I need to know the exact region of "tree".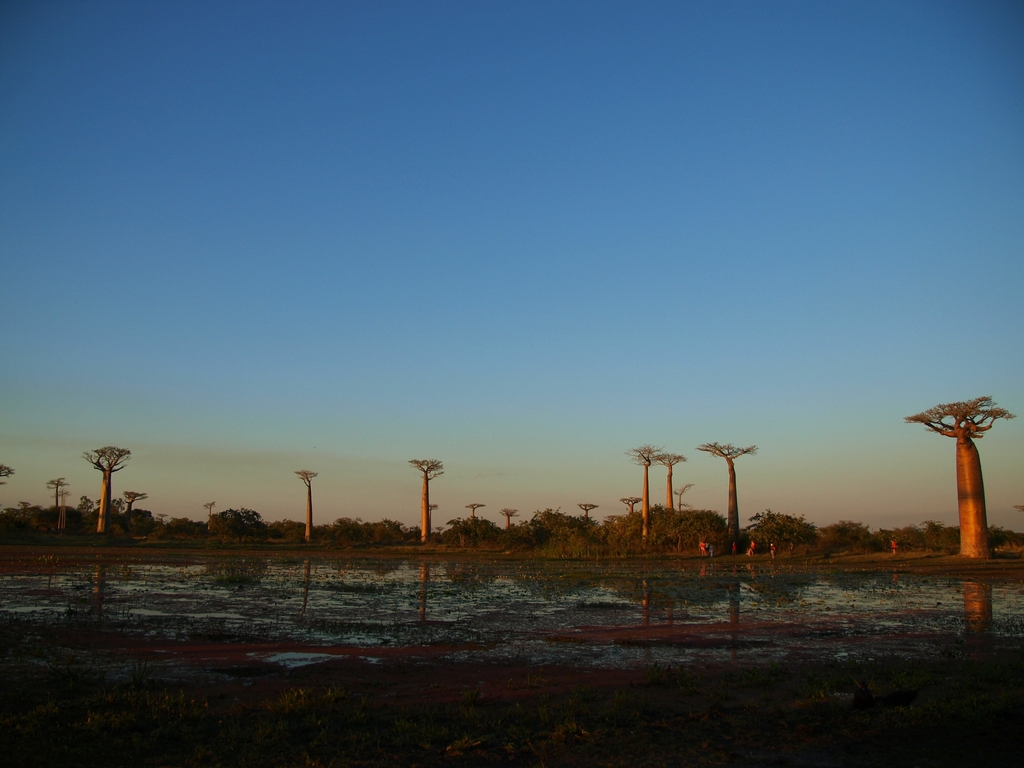
Region: x1=902, y1=357, x2=1023, y2=561.
